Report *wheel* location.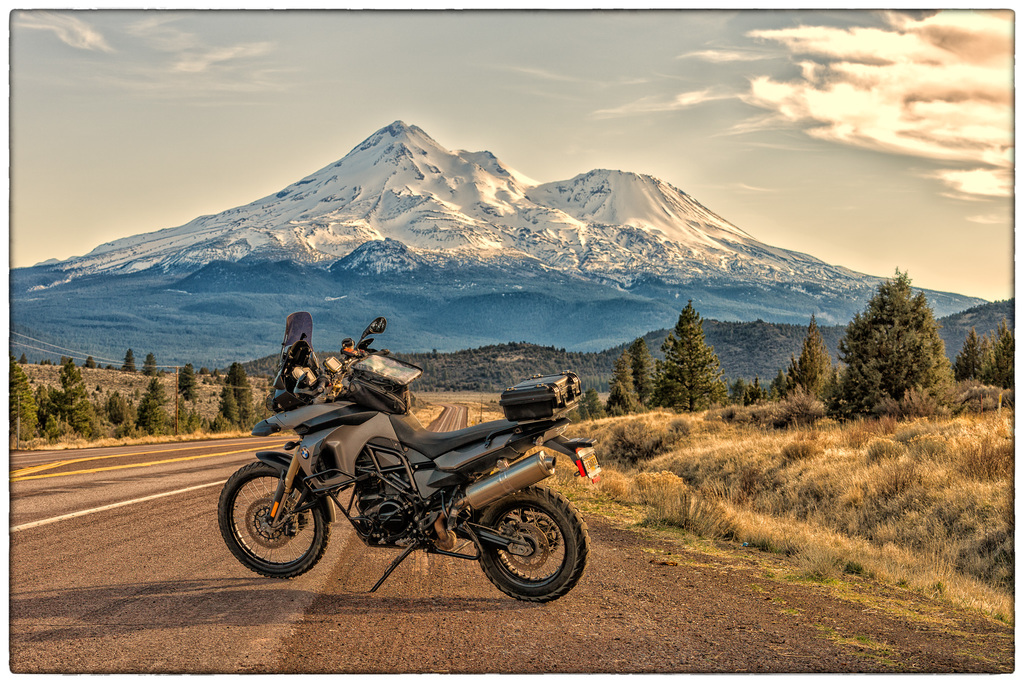
Report: (x1=468, y1=499, x2=576, y2=599).
